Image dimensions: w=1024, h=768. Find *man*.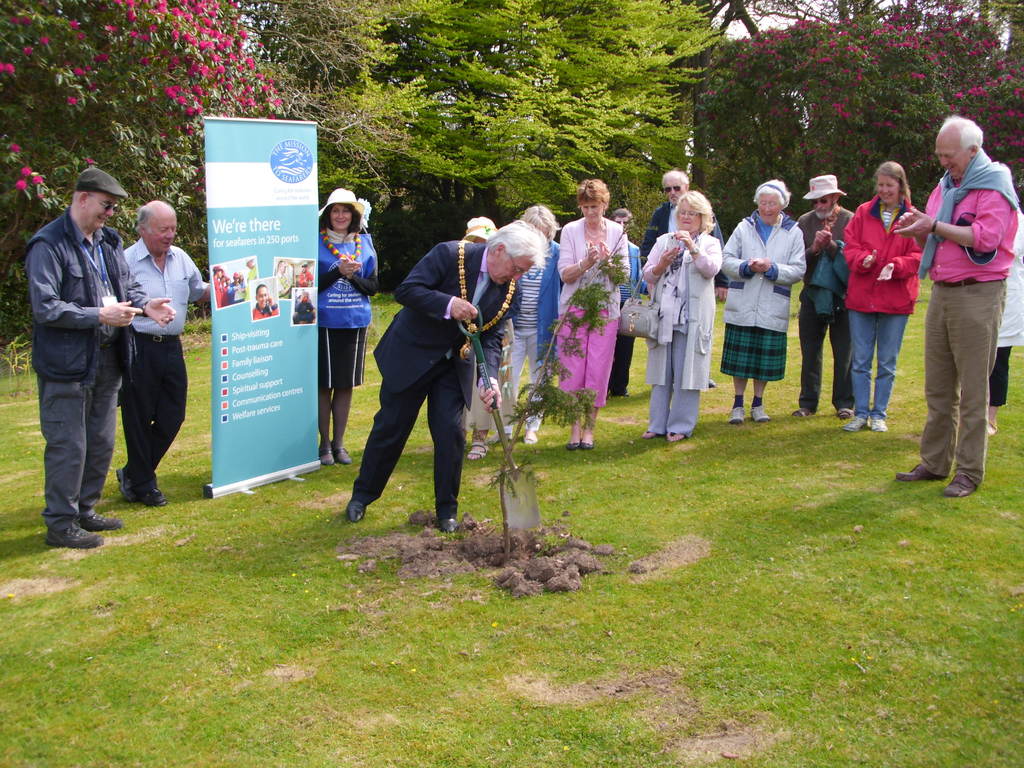
x1=351, y1=221, x2=546, y2=532.
